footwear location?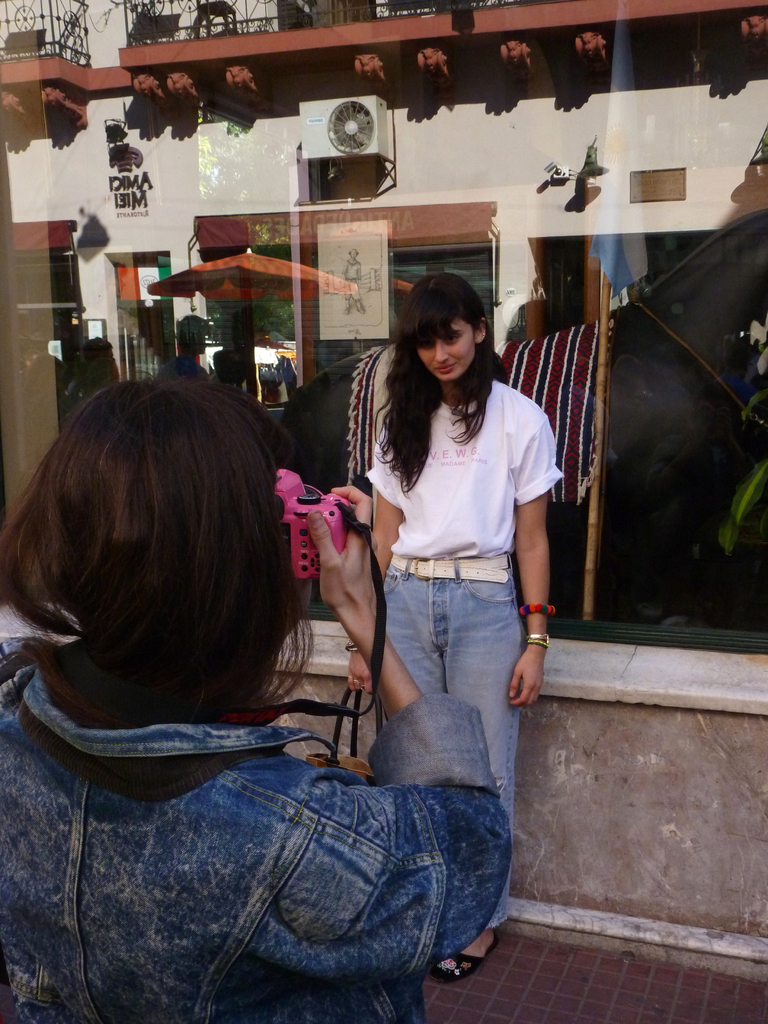
435 935 498 984
